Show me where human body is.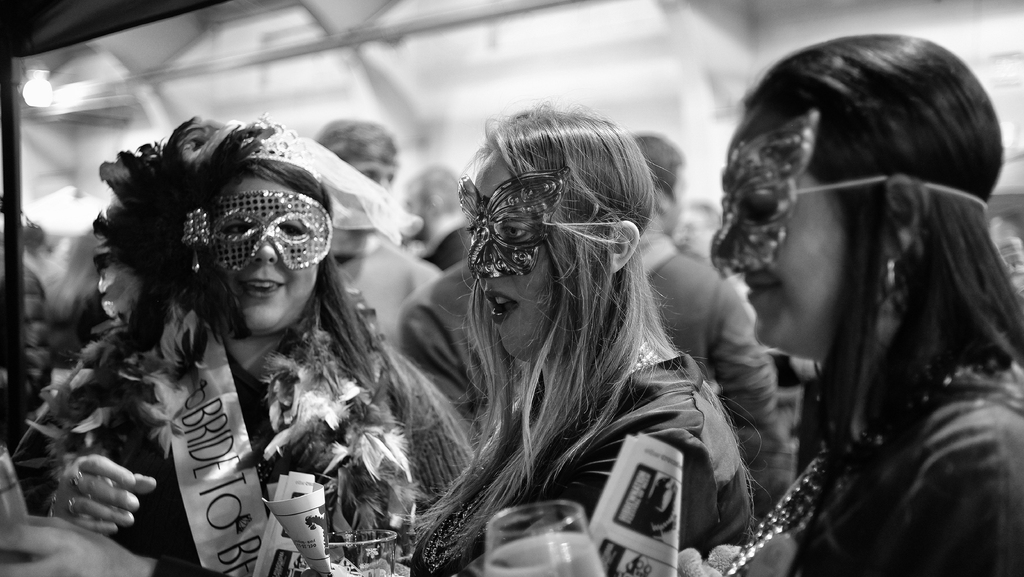
human body is at select_region(712, 30, 1023, 576).
